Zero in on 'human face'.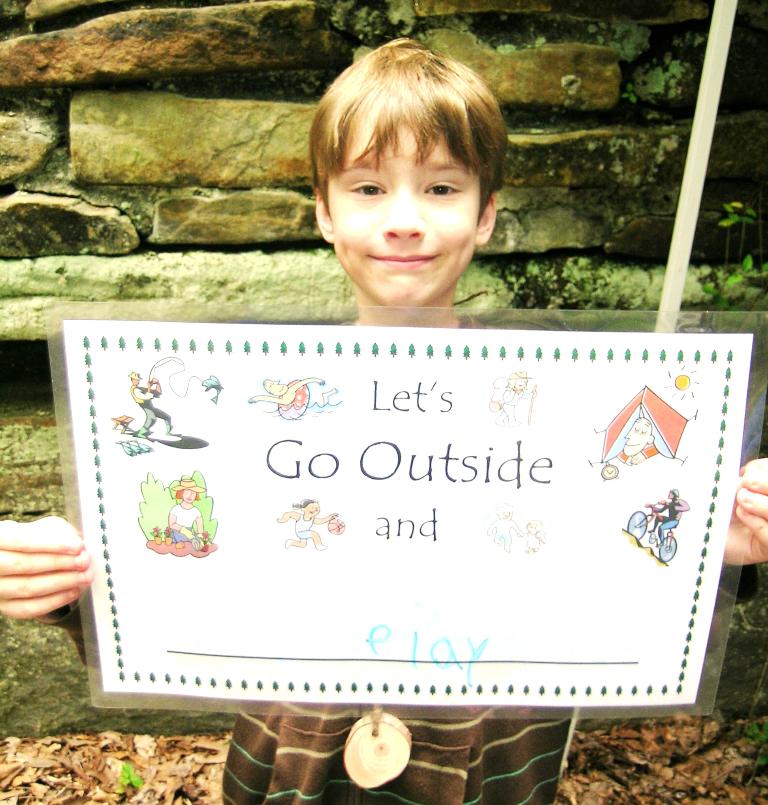
Zeroed in: 267,378,286,394.
